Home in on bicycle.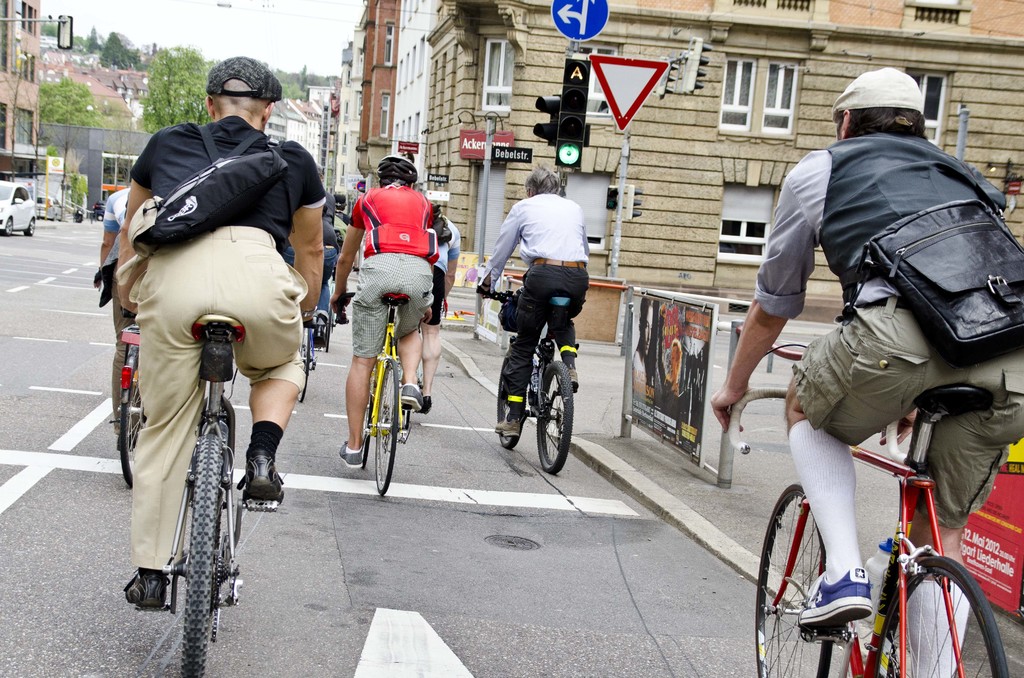
Homed in at [336, 289, 416, 498].
